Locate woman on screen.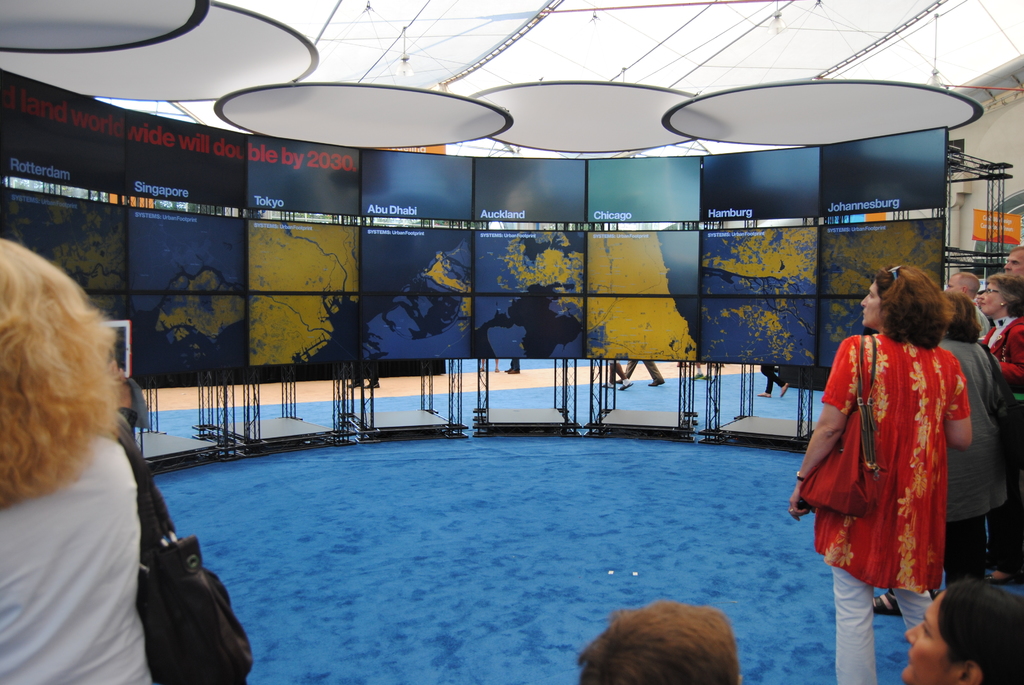
On screen at [x1=979, y1=271, x2=1023, y2=392].
